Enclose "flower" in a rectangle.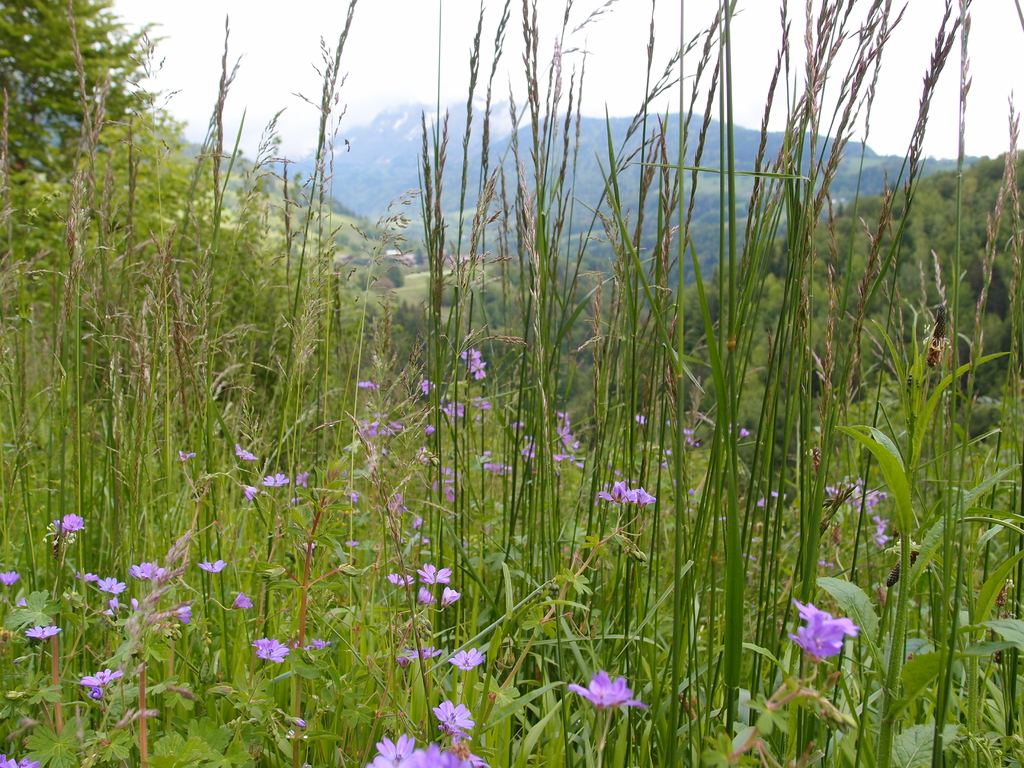
BBox(135, 557, 176, 580).
